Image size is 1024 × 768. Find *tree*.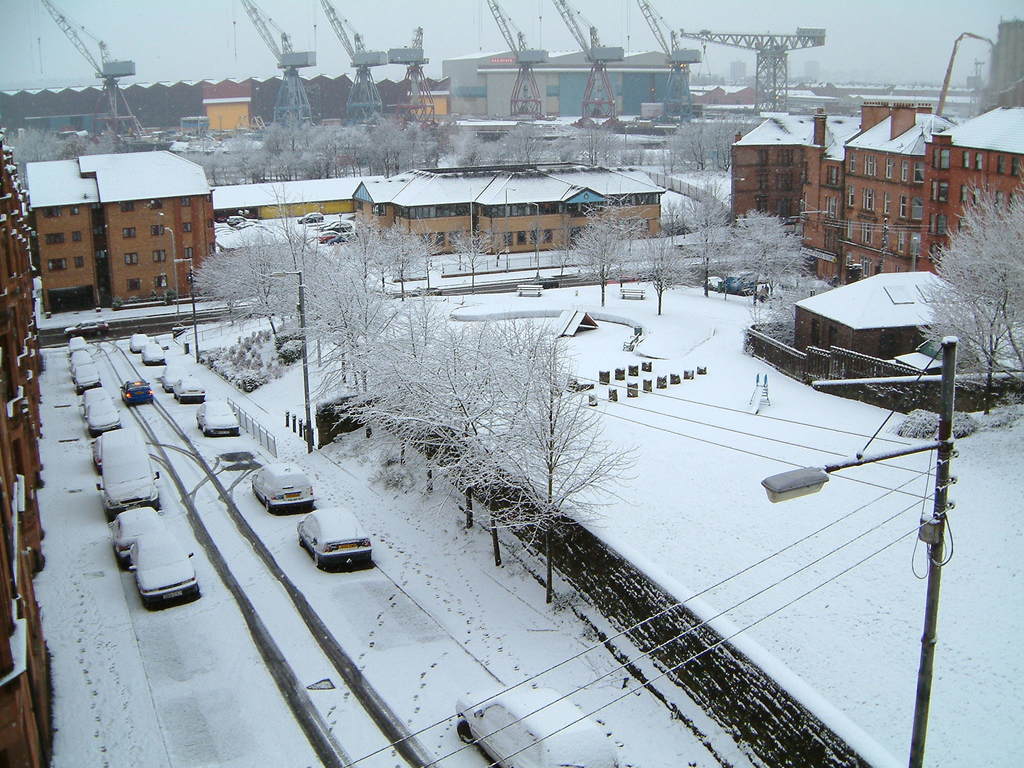
rect(563, 204, 616, 342).
